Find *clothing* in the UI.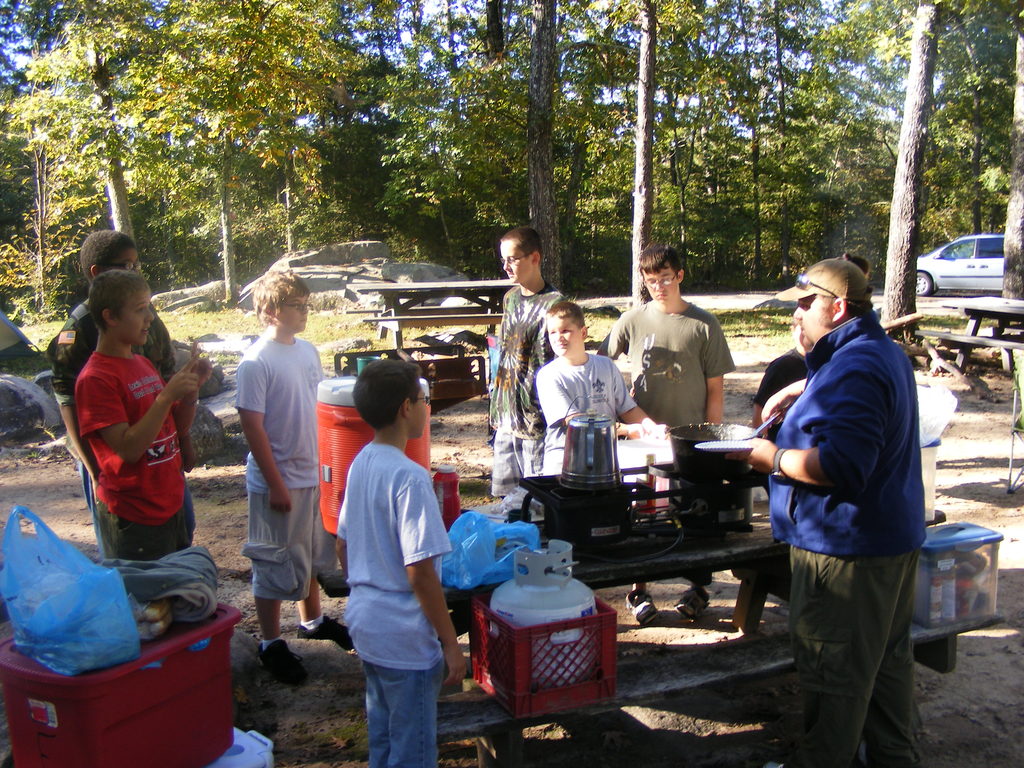
UI element at locate(114, 544, 217, 623).
